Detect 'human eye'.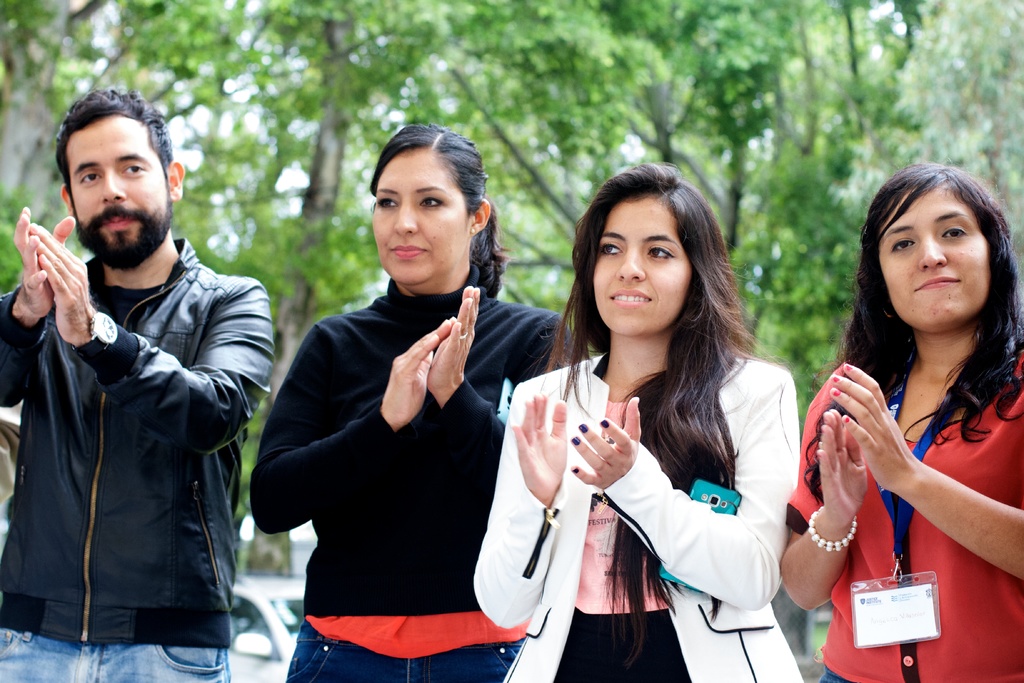
Detected at <bbox>644, 239, 680, 263</bbox>.
